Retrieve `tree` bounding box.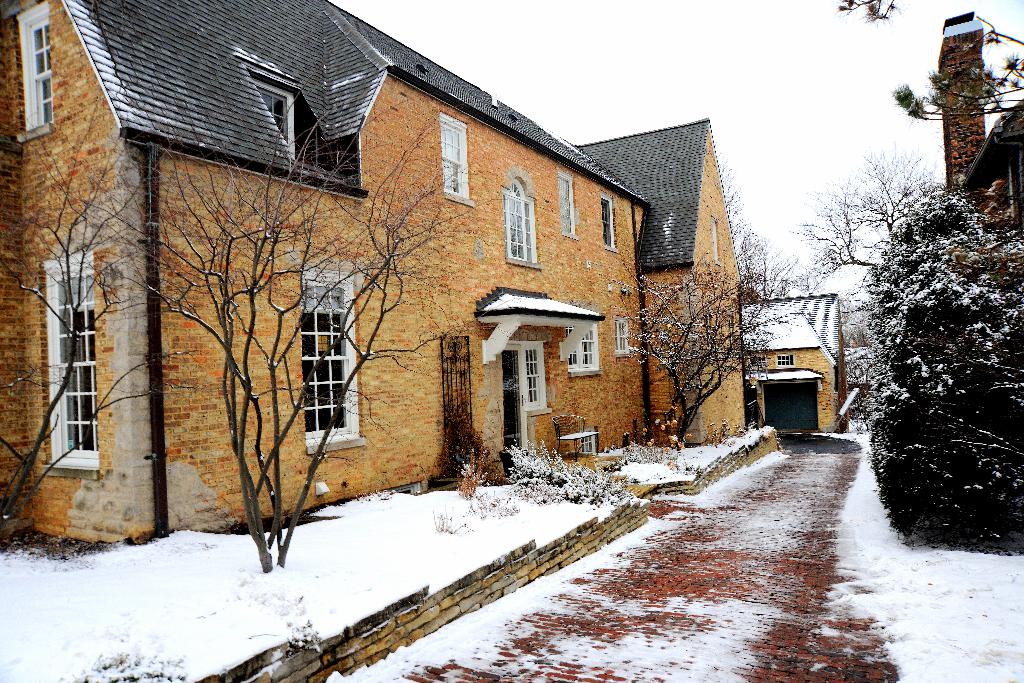
Bounding box: BBox(67, 109, 486, 573).
